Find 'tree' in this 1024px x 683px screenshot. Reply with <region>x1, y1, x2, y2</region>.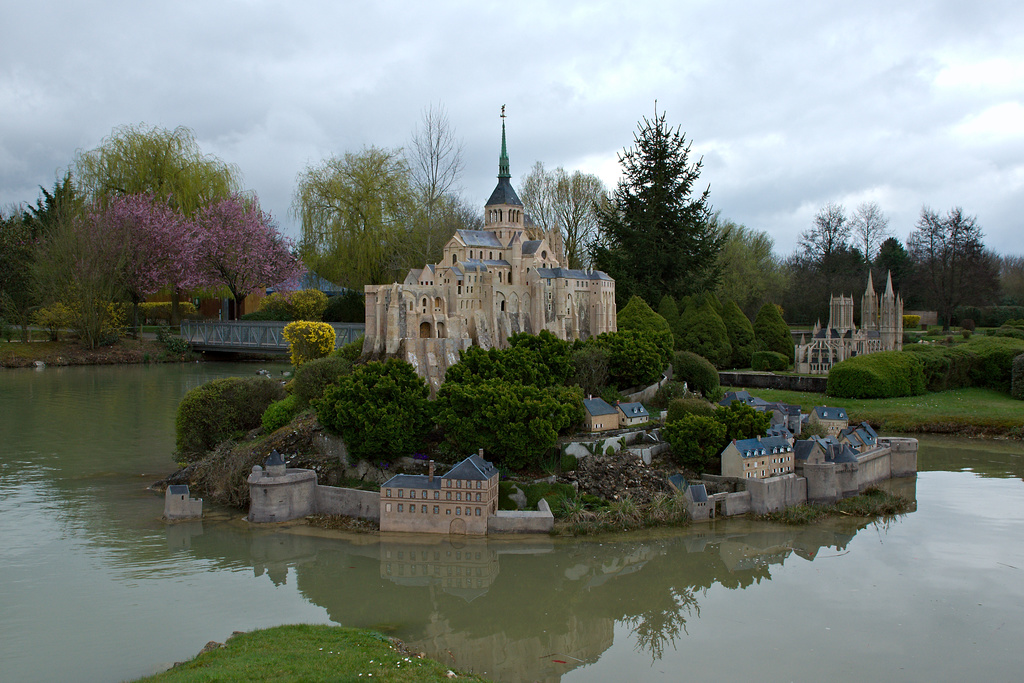
<region>76, 125, 248, 194</region>.
